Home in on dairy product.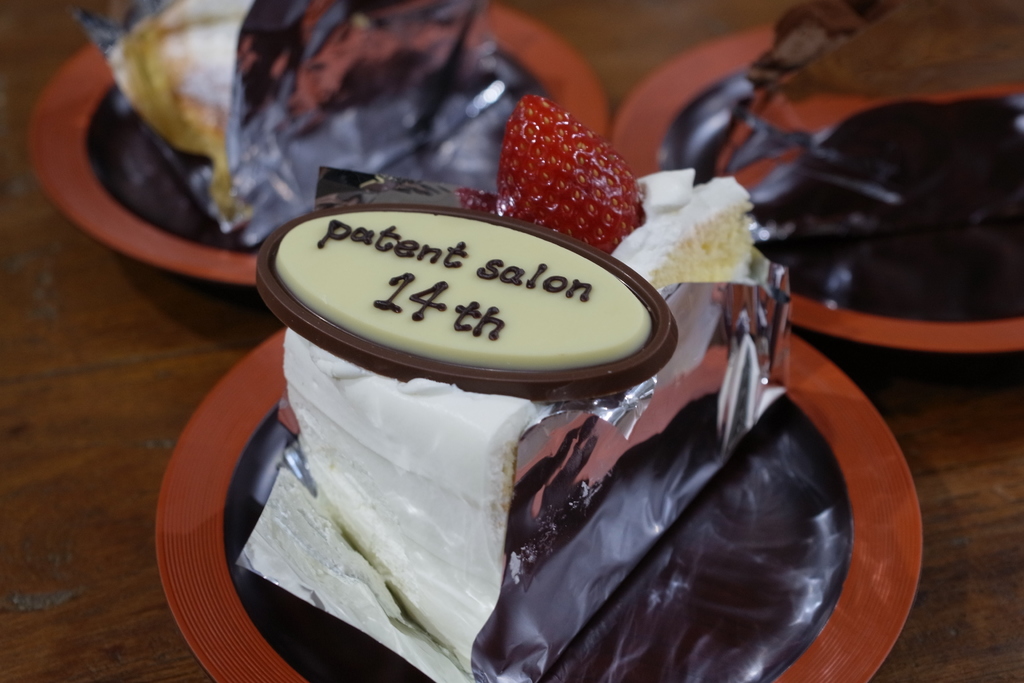
Homed in at locate(755, 0, 1023, 99).
